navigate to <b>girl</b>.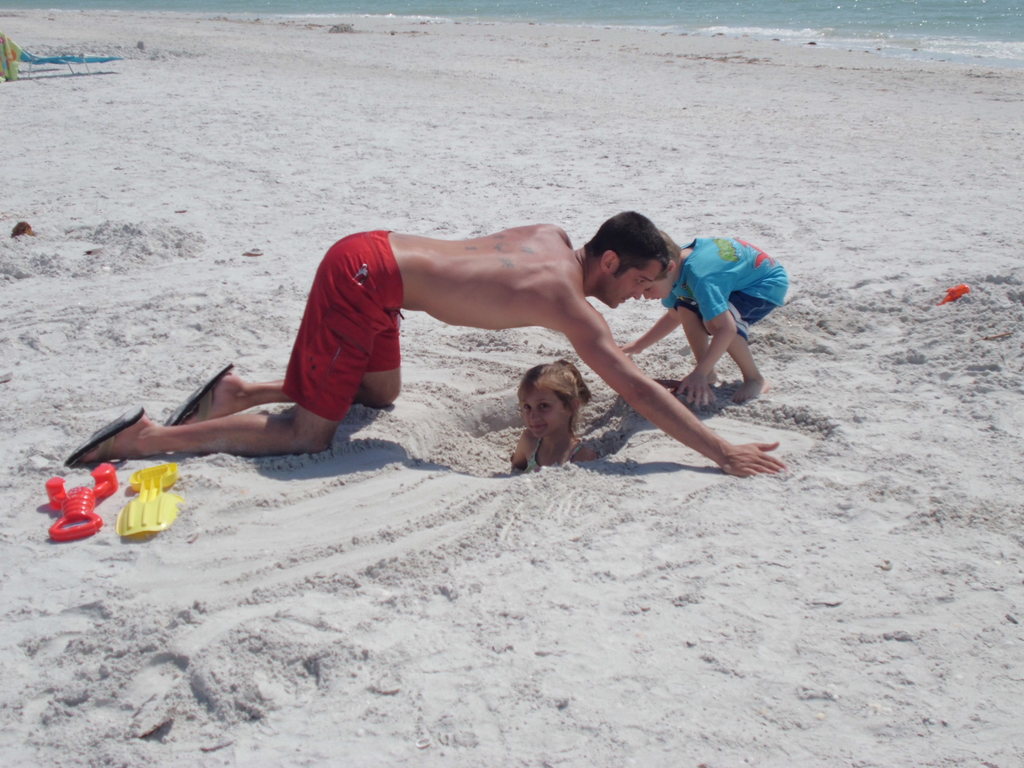
Navigation target: BBox(511, 356, 604, 472).
